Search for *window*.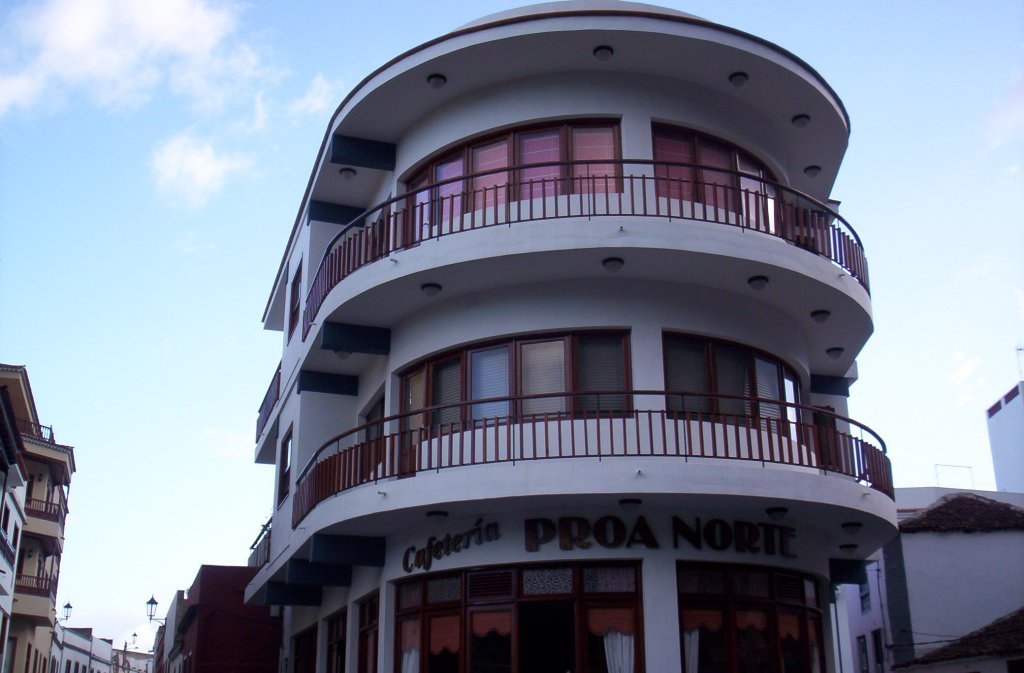
Found at [x1=852, y1=634, x2=867, y2=672].
